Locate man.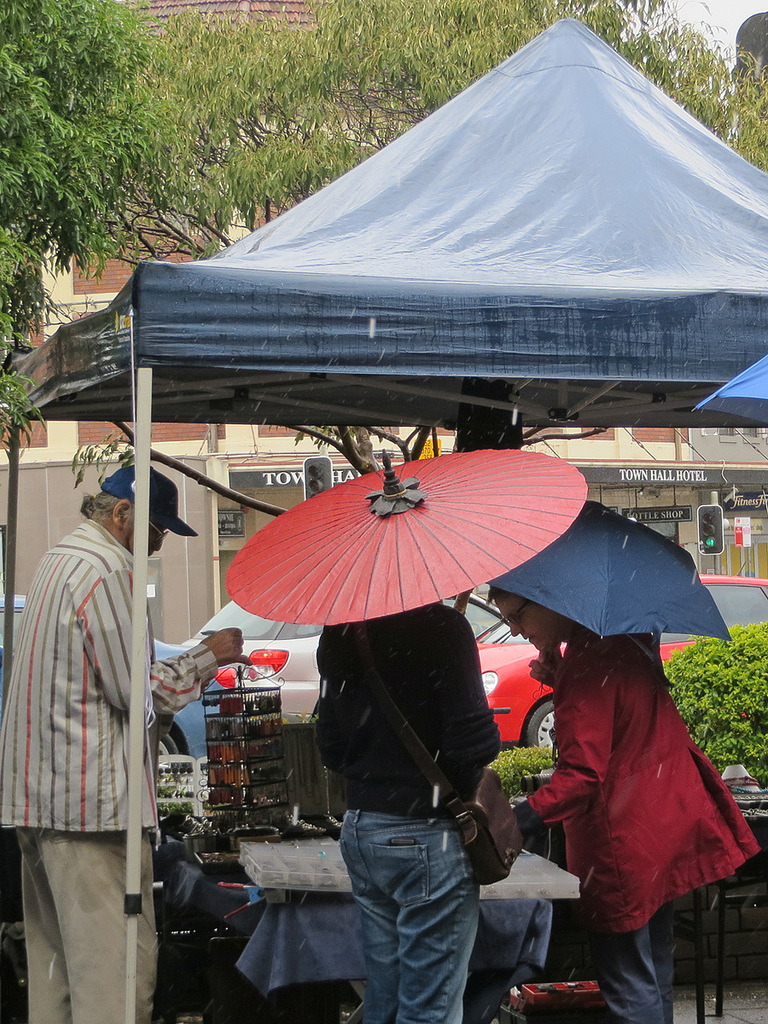
Bounding box: (311,579,504,1023).
